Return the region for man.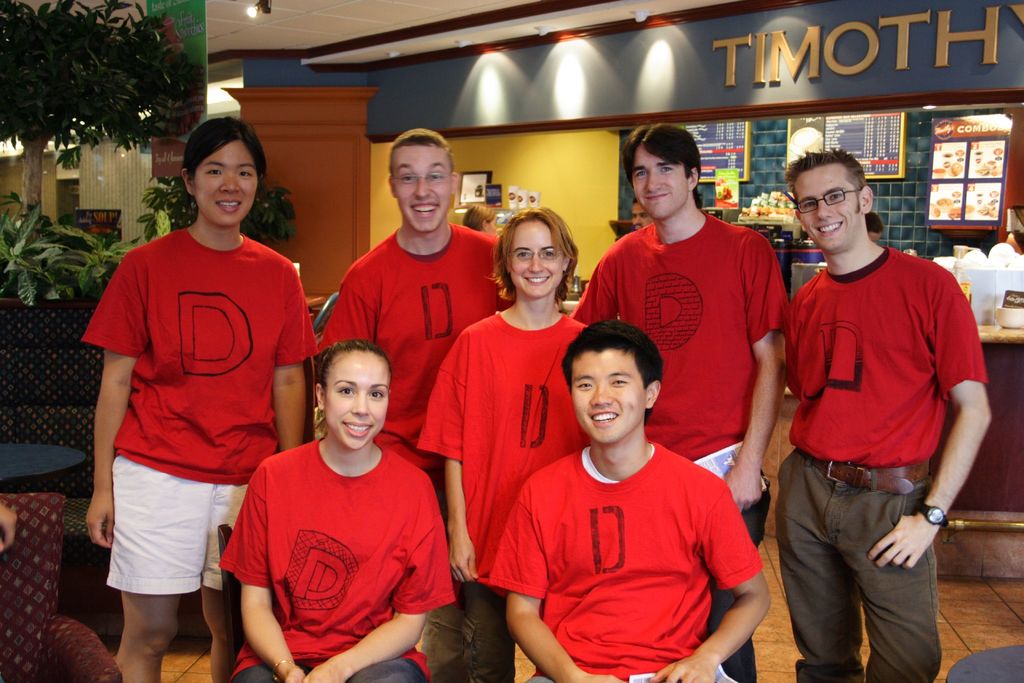
bbox=(569, 126, 787, 682).
